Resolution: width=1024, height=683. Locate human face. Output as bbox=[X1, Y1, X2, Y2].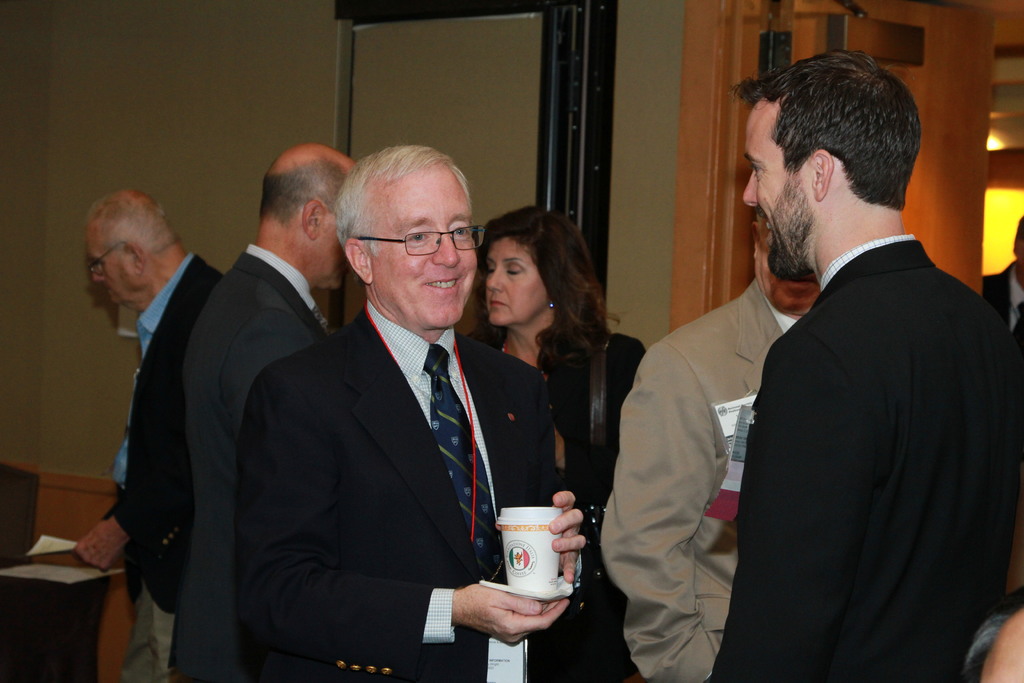
bbox=[365, 168, 474, 328].
